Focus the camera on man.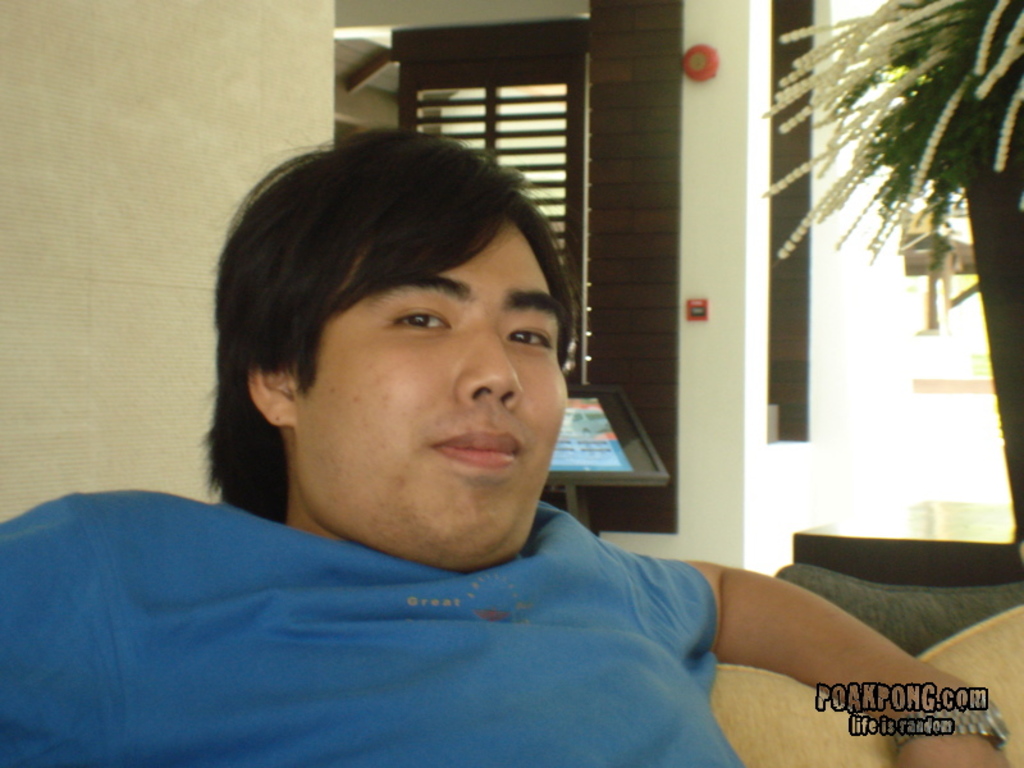
Focus region: (left=0, top=116, right=1011, bottom=767).
